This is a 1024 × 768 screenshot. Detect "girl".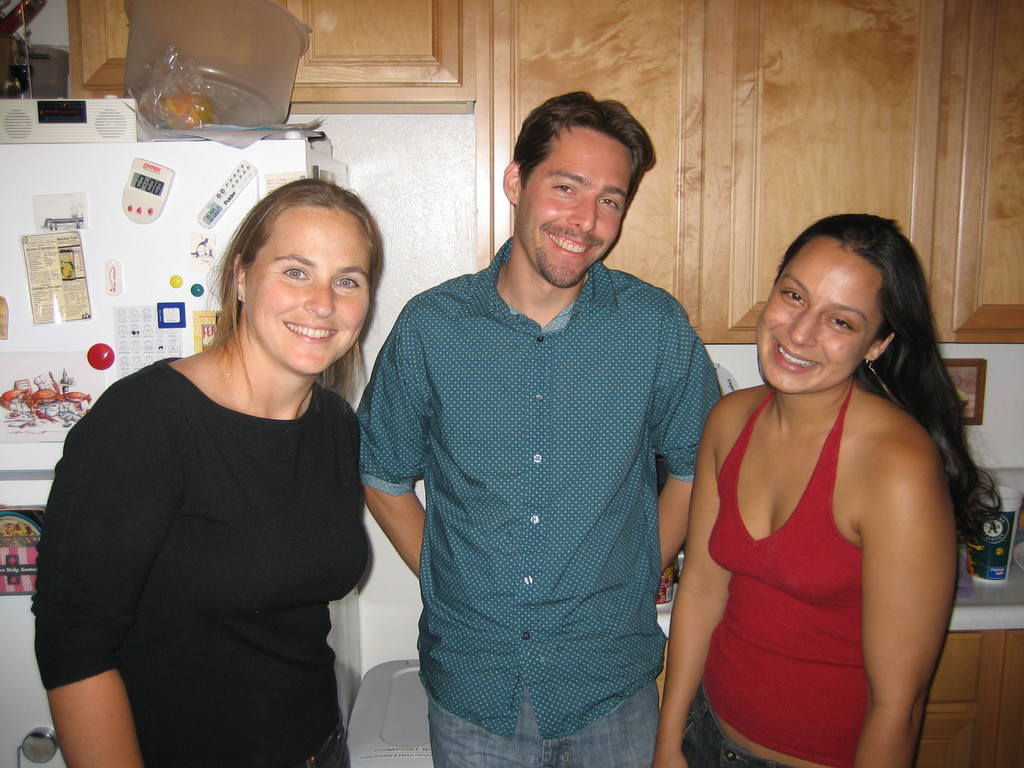
crop(648, 205, 1006, 767).
